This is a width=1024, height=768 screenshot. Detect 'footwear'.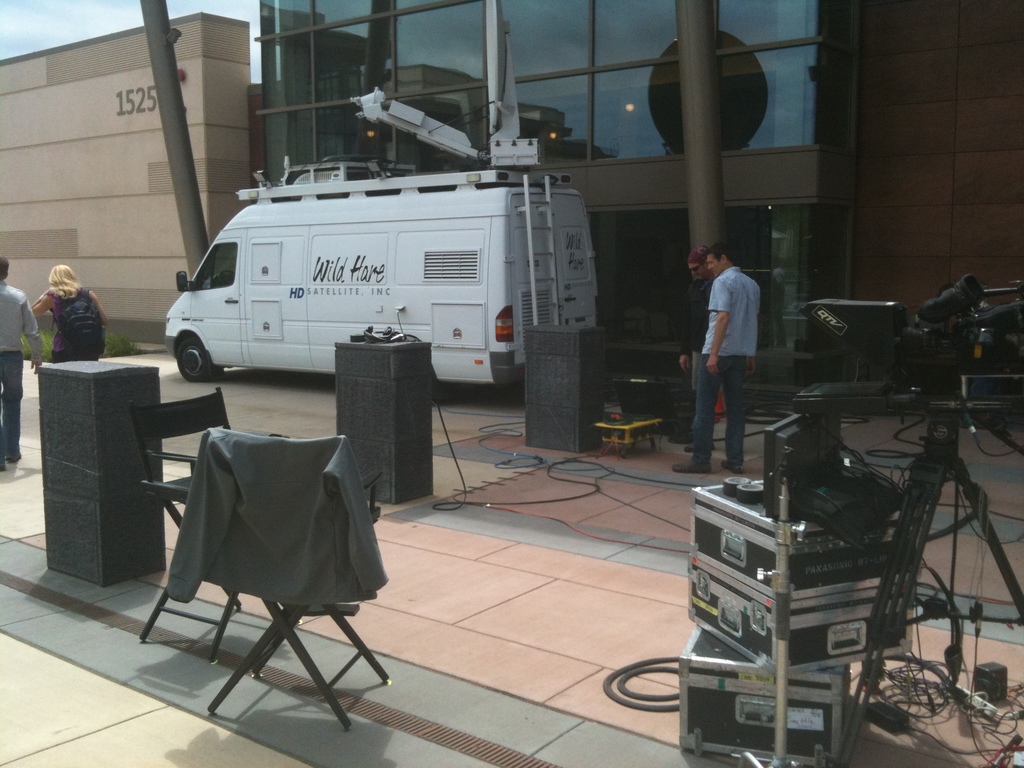
669:459:711:474.
